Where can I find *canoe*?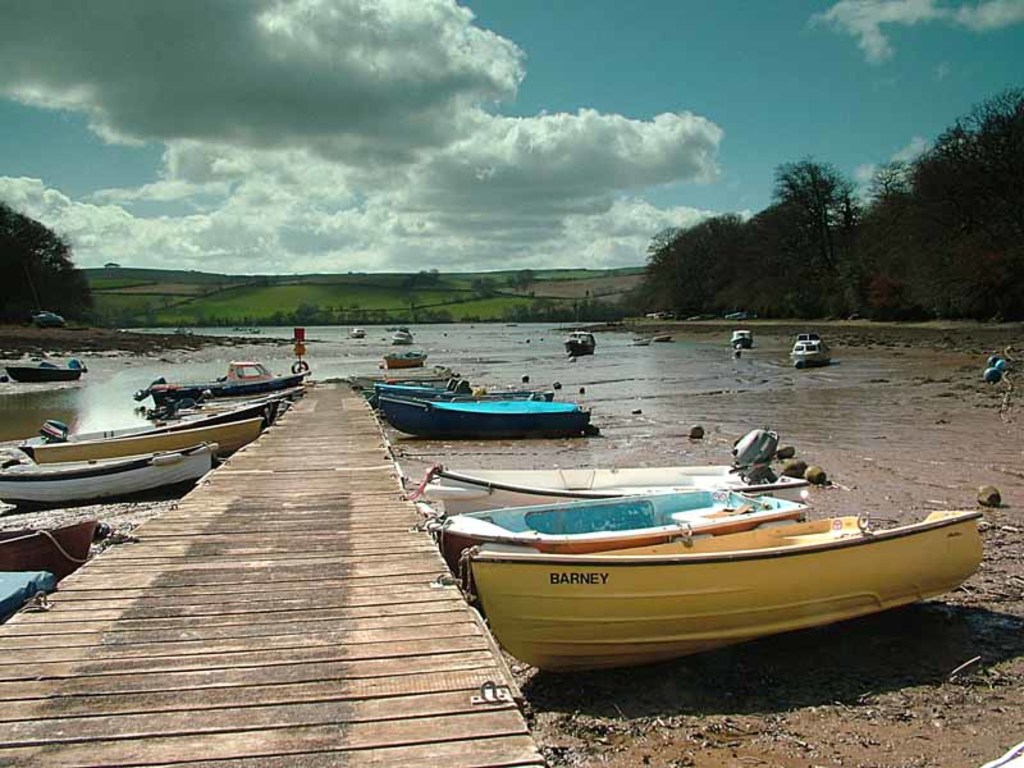
You can find it at region(17, 417, 266, 457).
